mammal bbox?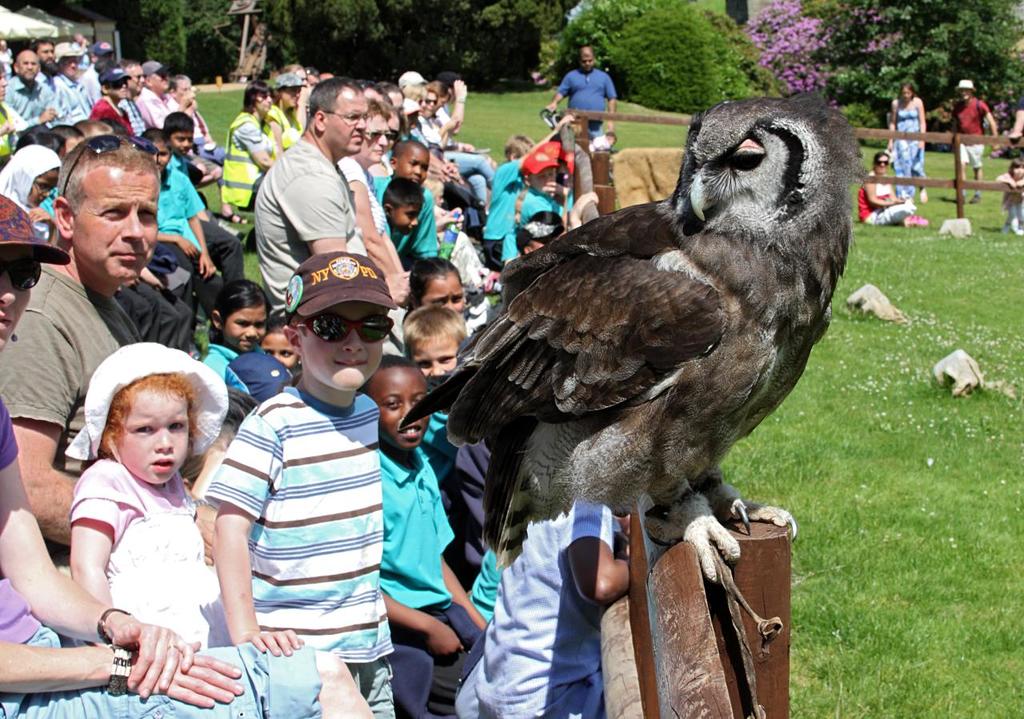
detection(226, 78, 286, 209)
